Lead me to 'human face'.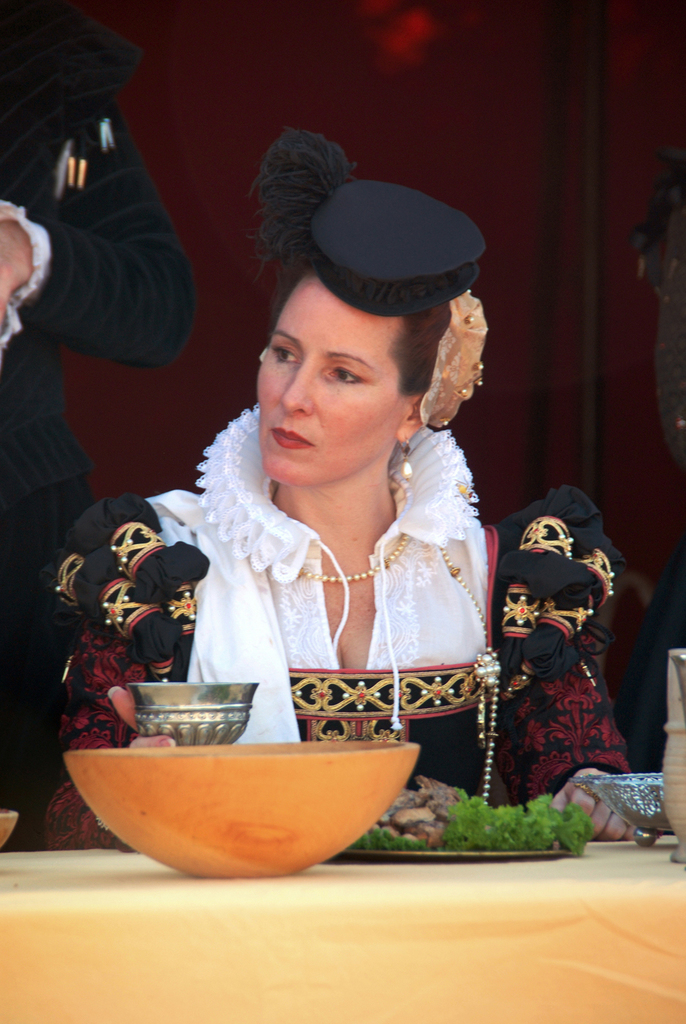
Lead to x1=260 y1=288 x2=410 y2=479.
